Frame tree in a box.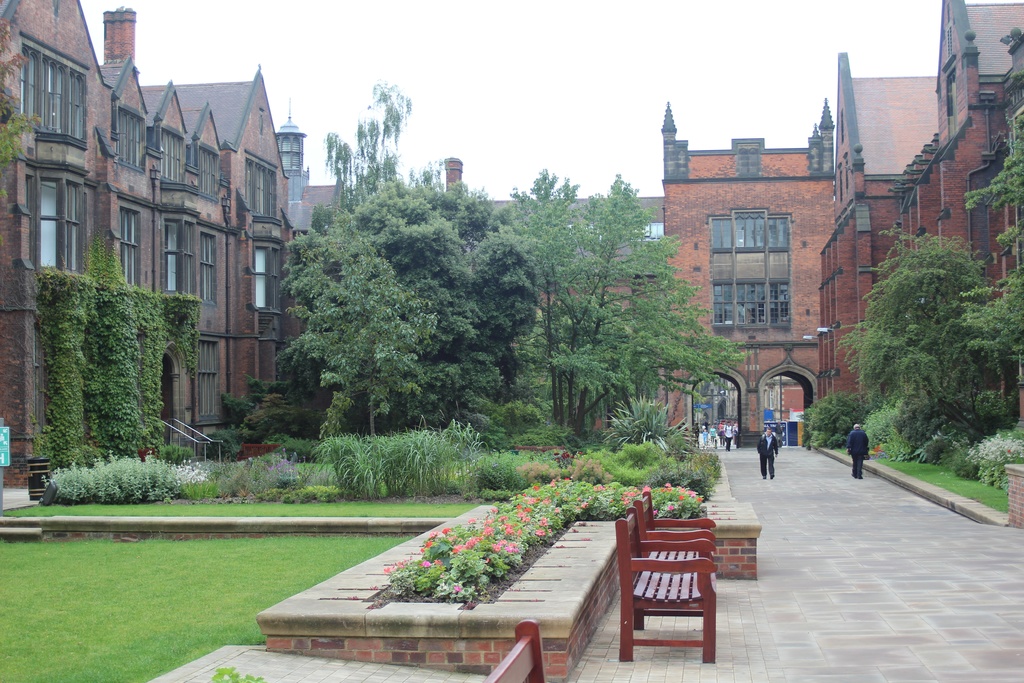
crop(283, 160, 543, 450).
